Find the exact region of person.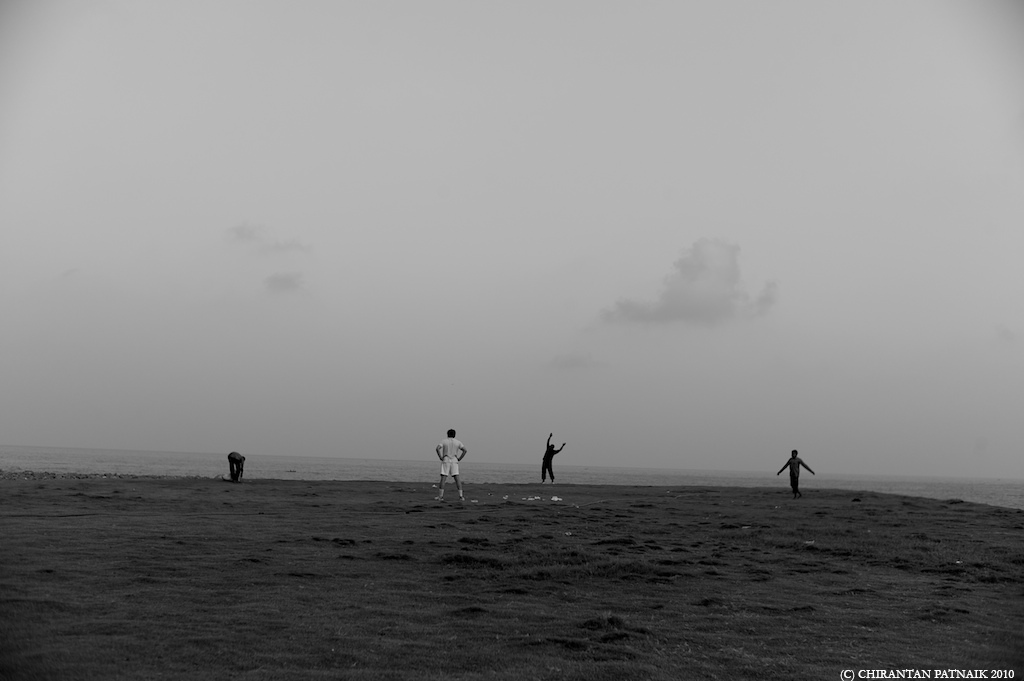
Exact region: [534, 430, 565, 481].
